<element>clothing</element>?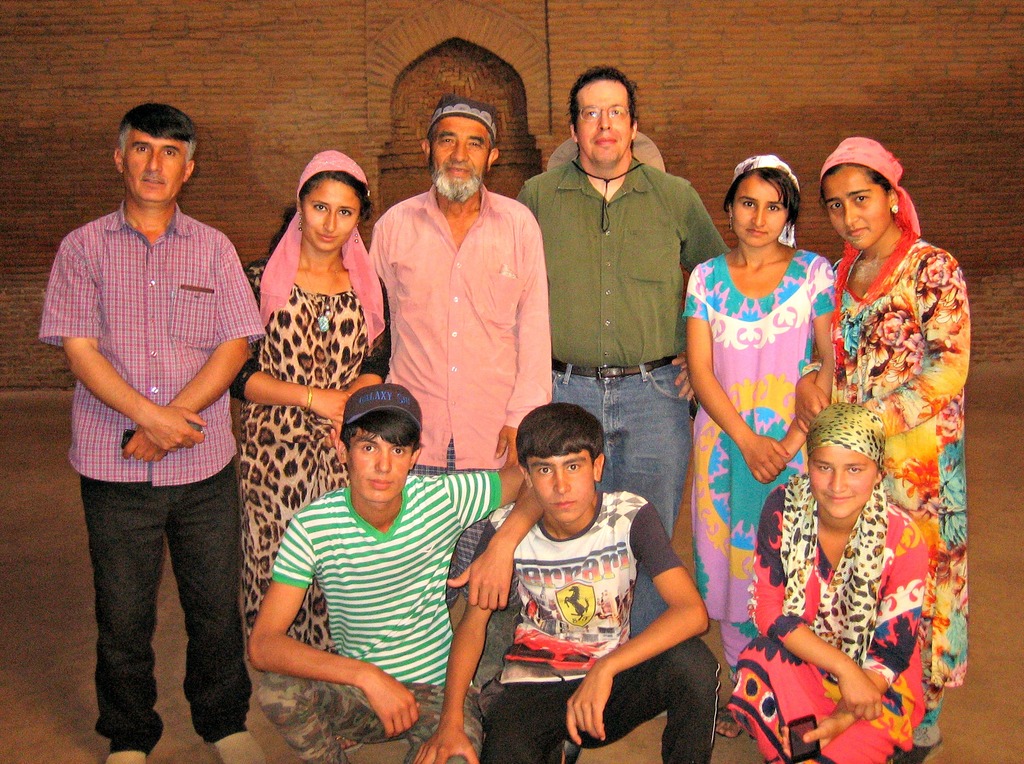
<region>257, 474, 500, 763</region>
